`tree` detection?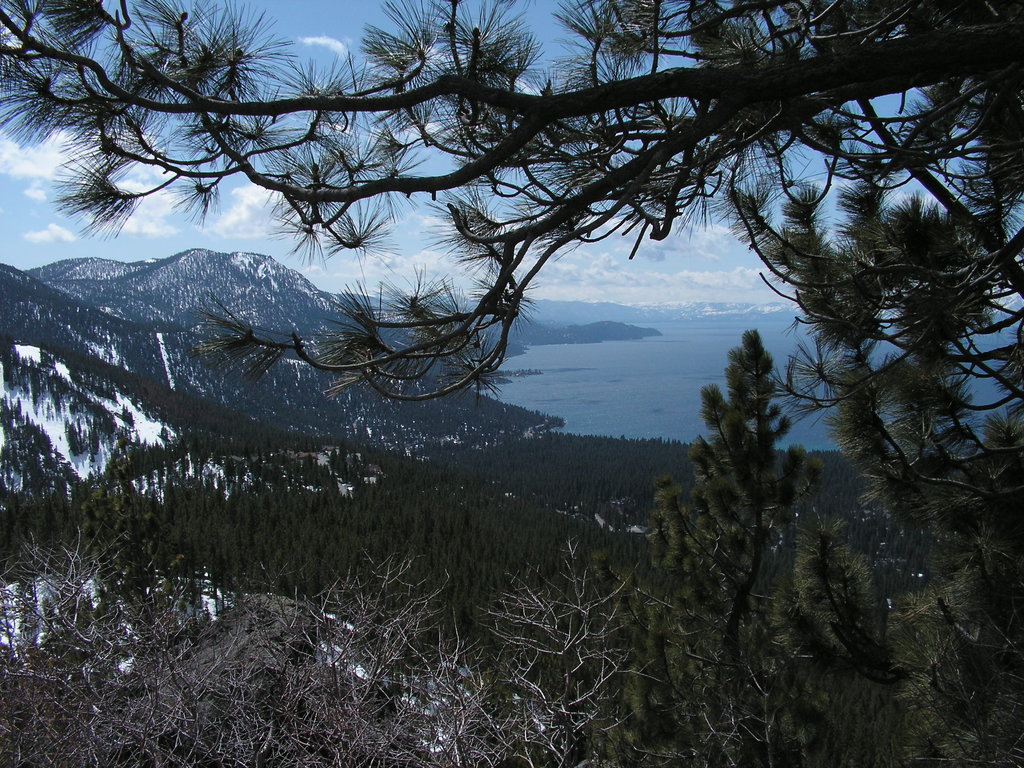
[582, 317, 897, 764]
